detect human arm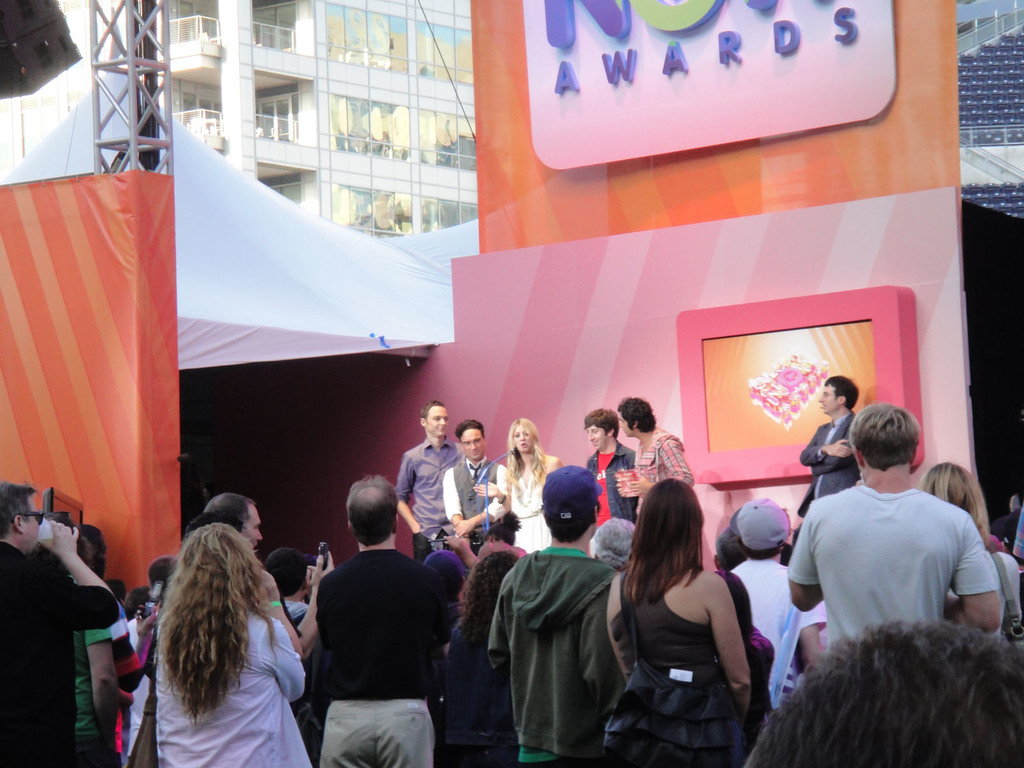
x1=255, y1=567, x2=303, y2=659
